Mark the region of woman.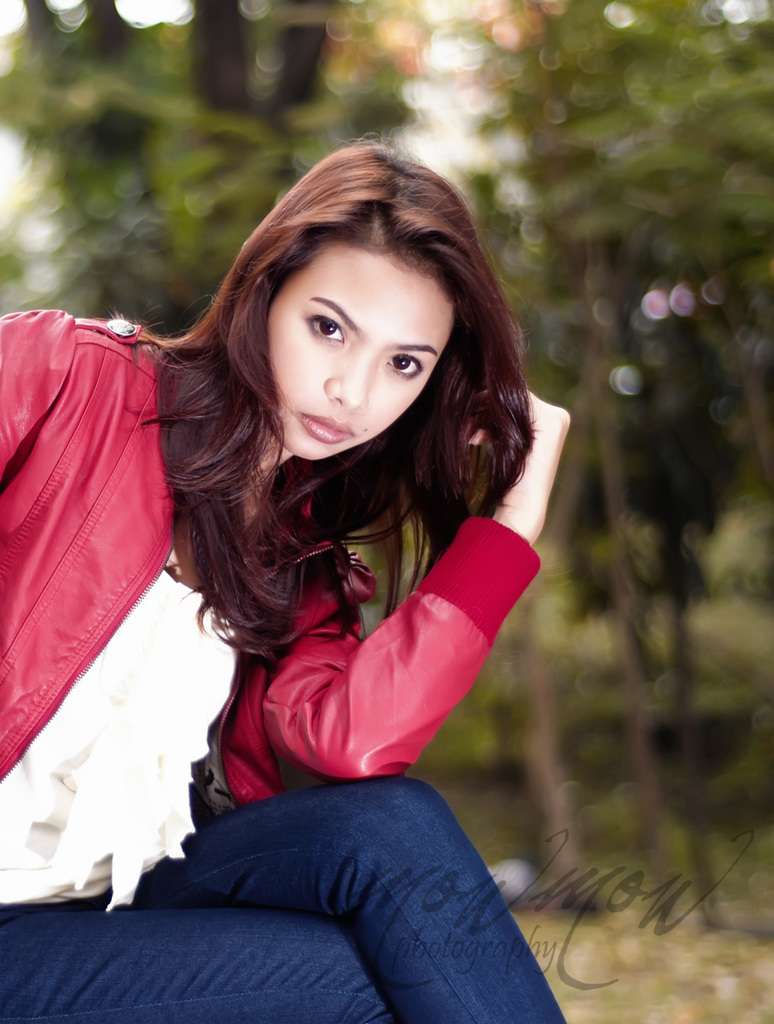
Region: pyautogui.locateOnScreen(50, 149, 599, 1007).
